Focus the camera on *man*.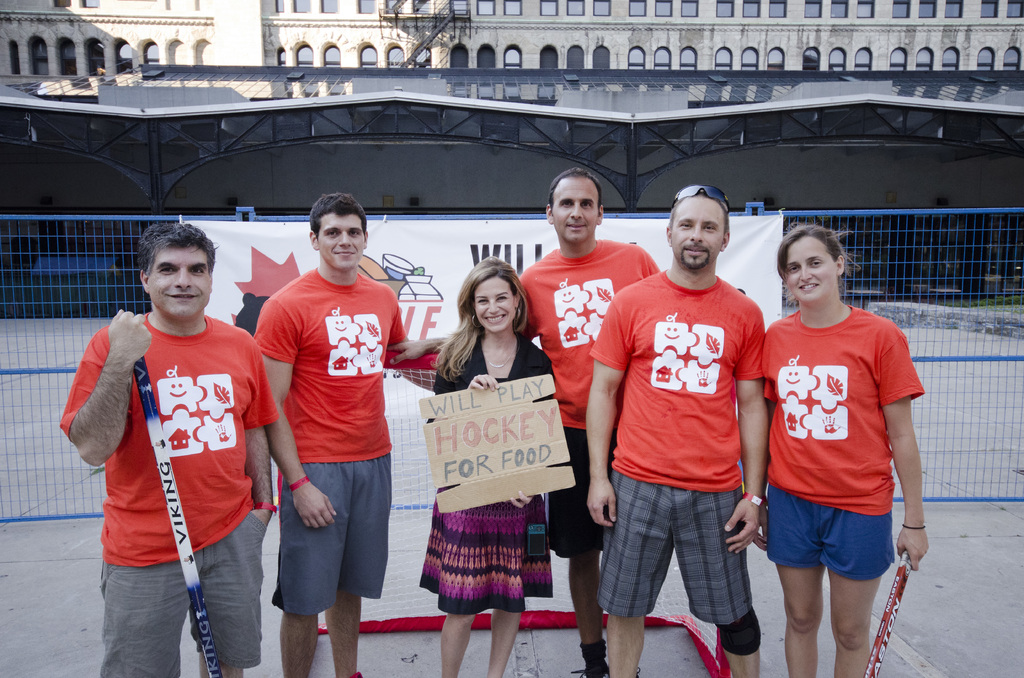
Focus region: BBox(383, 170, 664, 677).
